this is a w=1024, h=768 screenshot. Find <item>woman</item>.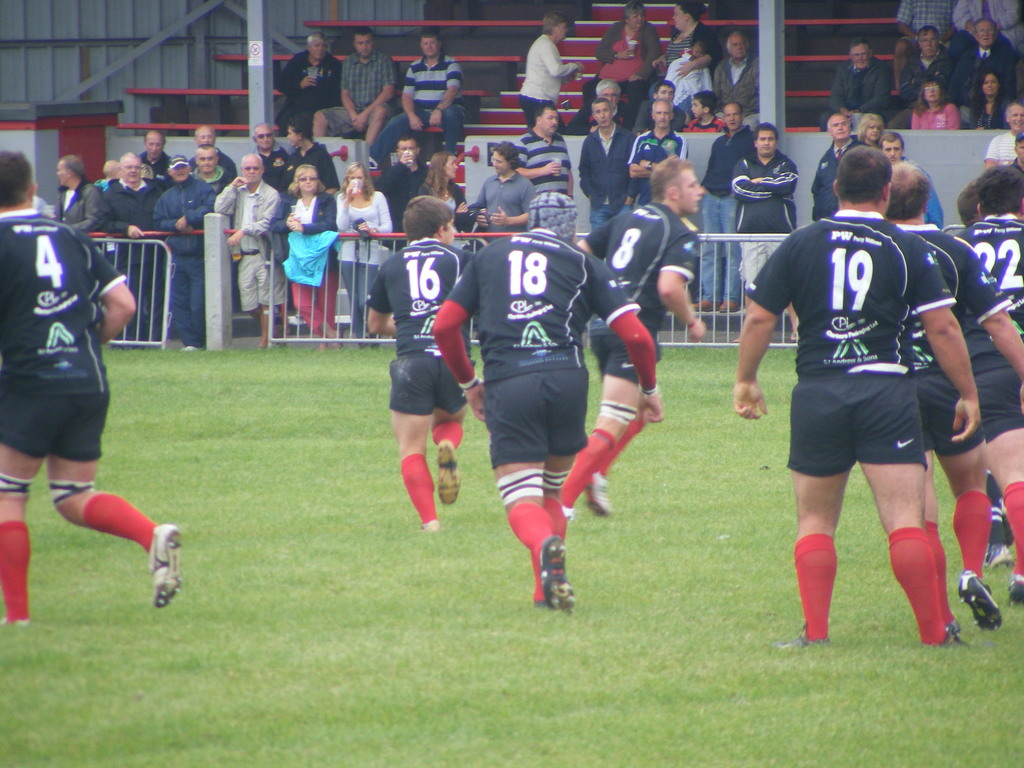
Bounding box: bbox=(508, 16, 576, 127).
